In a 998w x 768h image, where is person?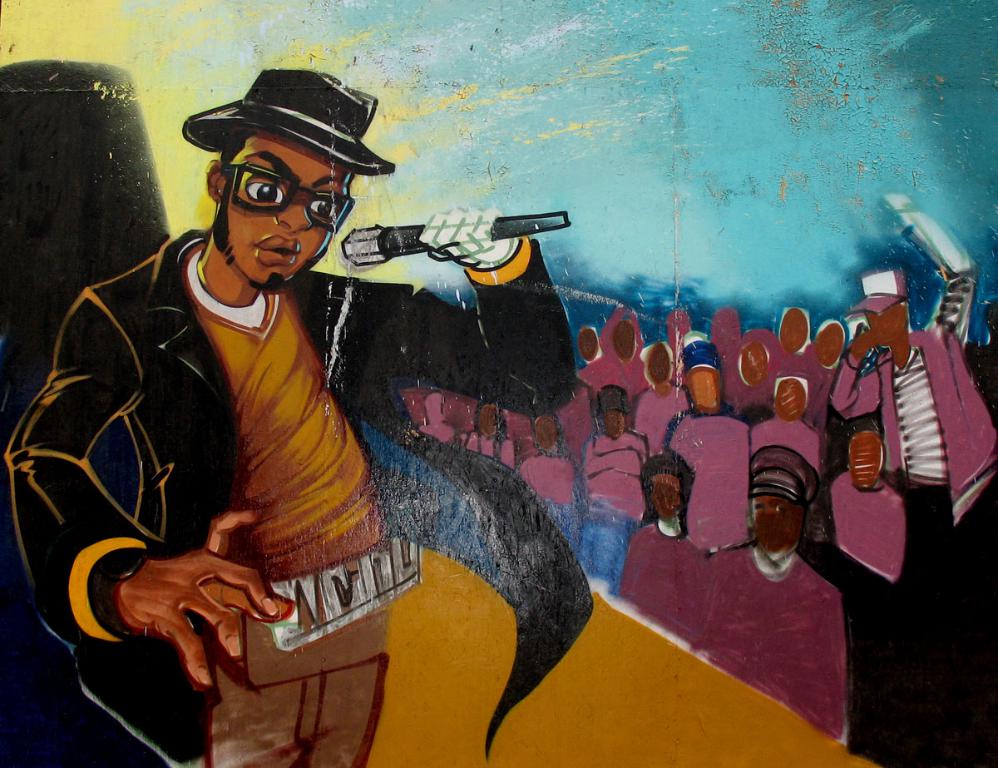
[78,116,773,761].
